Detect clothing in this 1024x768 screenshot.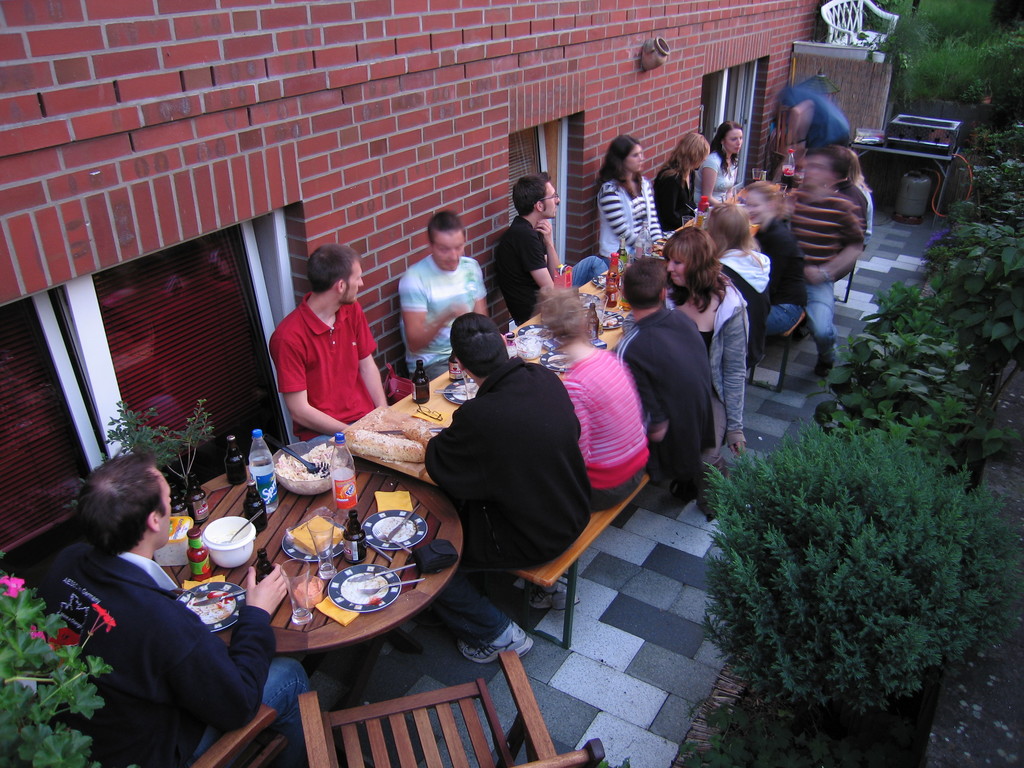
Detection: (490,214,607,321).
